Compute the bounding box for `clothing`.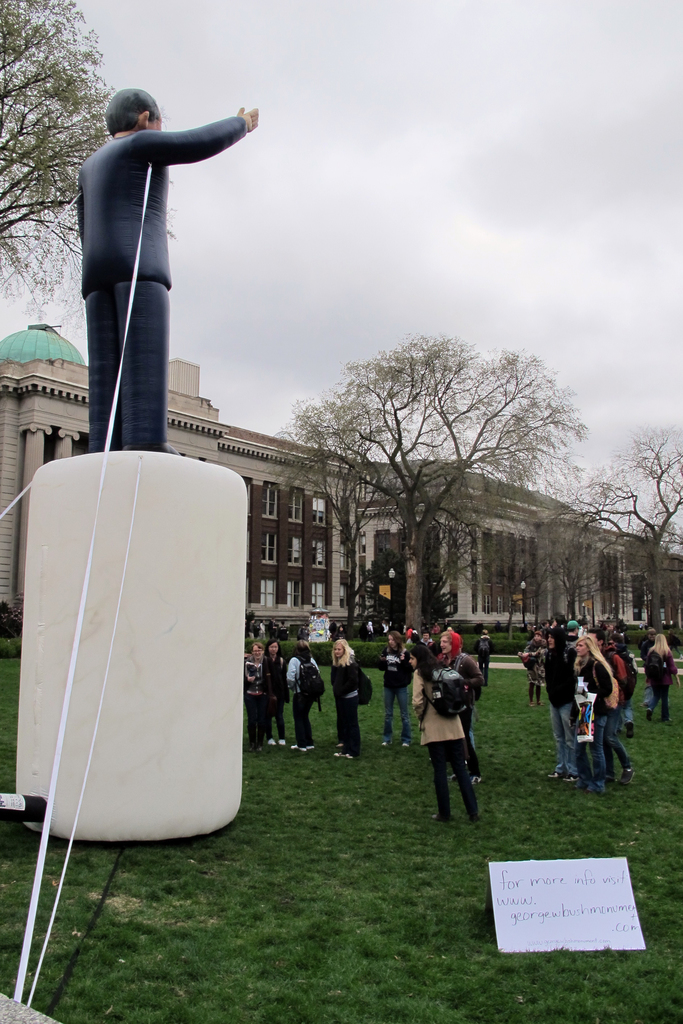
<box>414,669,472,822</box>.
